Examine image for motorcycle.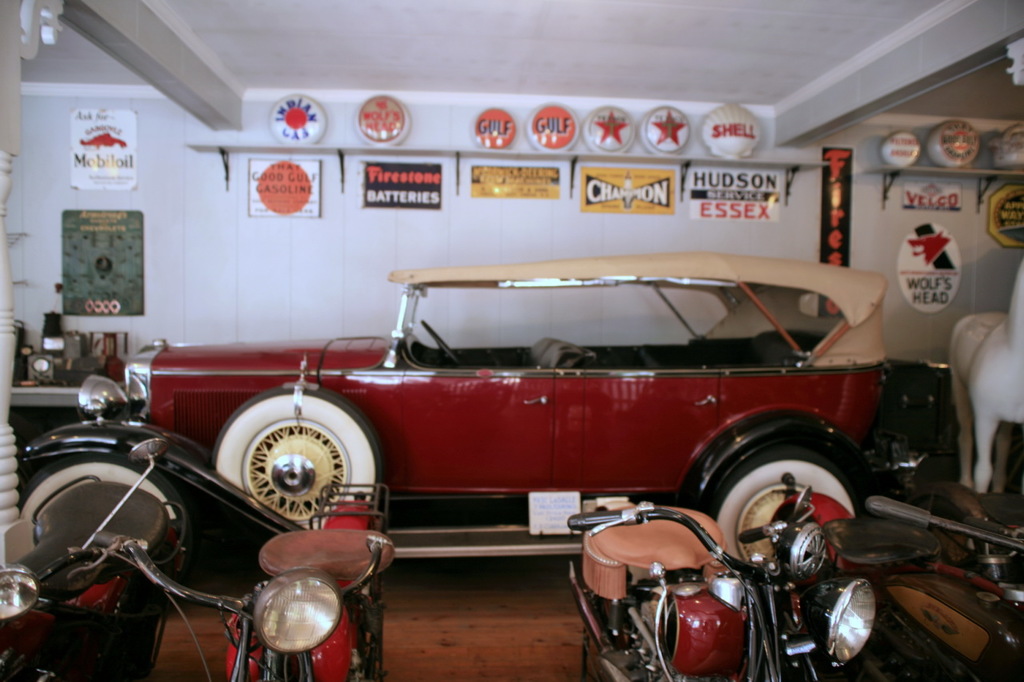
Examination result: 862:492:1023:680.
